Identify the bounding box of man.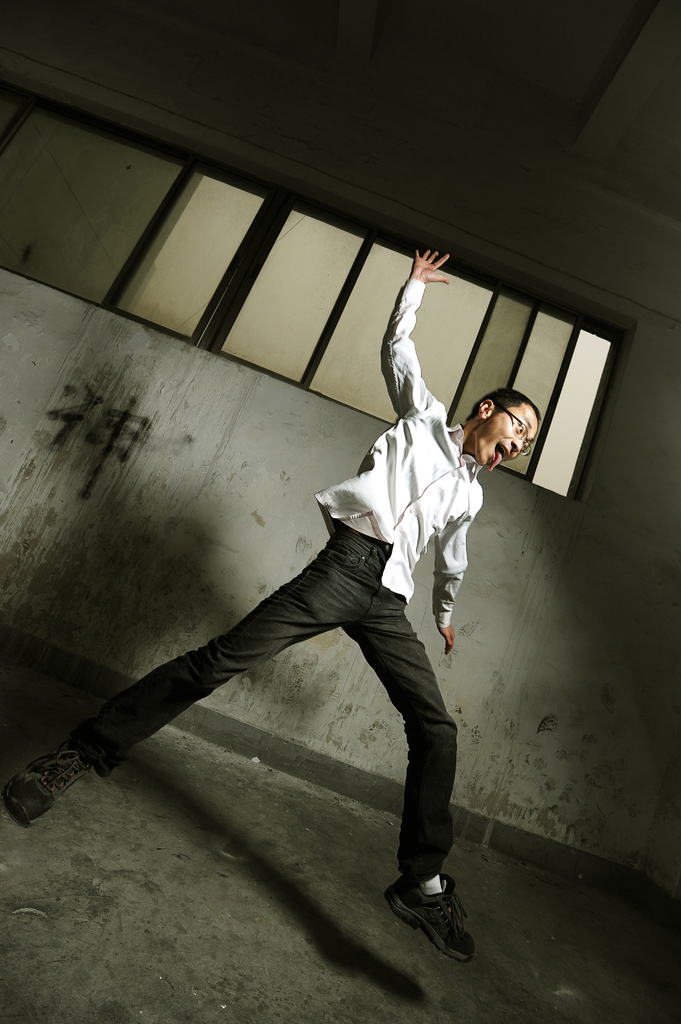
l=0, t=244, r=543, b=963.
